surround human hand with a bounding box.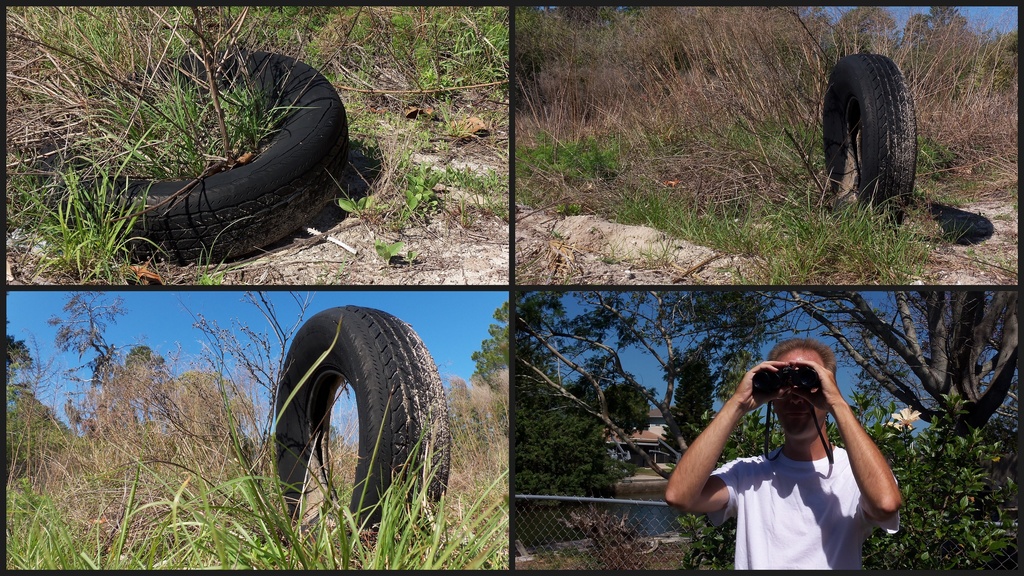
(733,359,791,414).
